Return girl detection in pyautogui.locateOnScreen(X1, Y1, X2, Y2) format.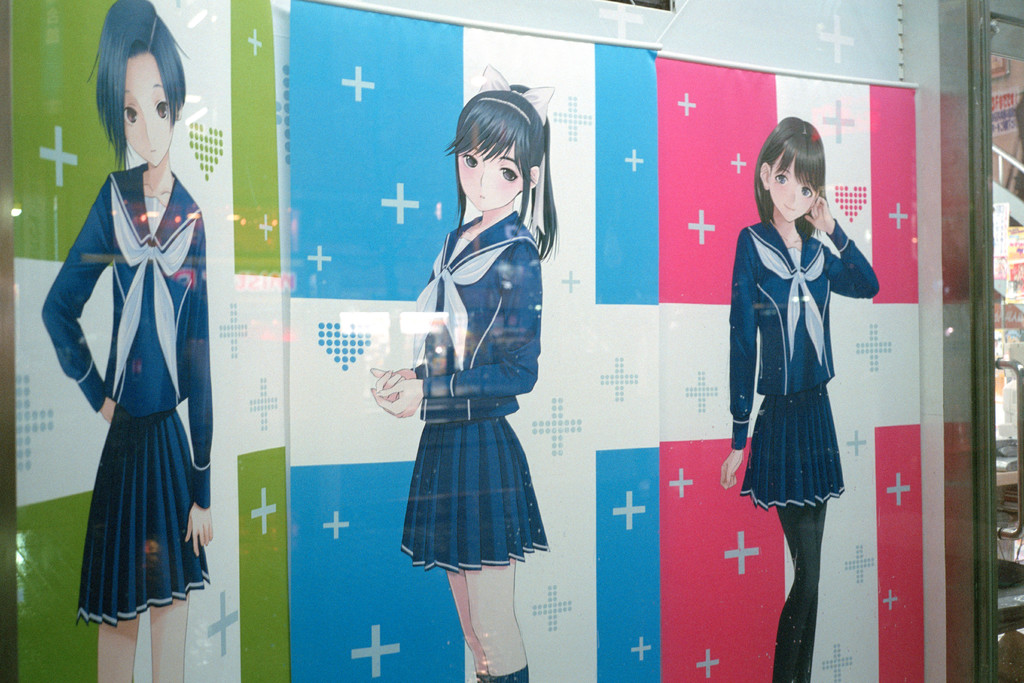
pyautogui.locateOnScreen(365, 66, 559, 682).
